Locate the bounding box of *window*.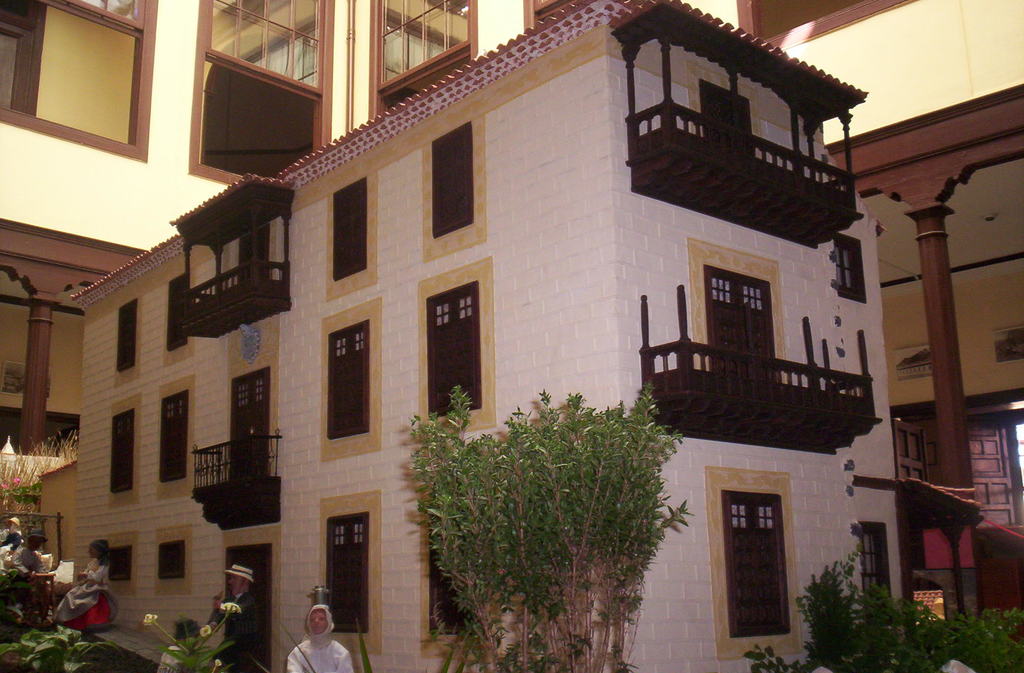
Bounding box: <region>319, 513, 383, 653</region>.
